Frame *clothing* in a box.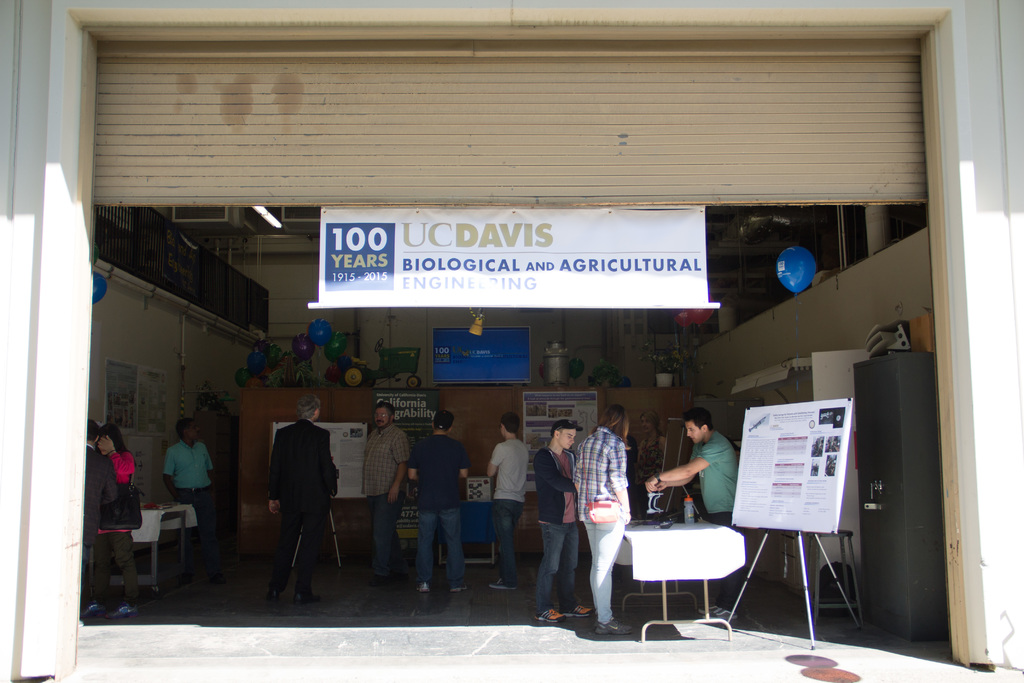
select_region(686, 438, 742, 597).
